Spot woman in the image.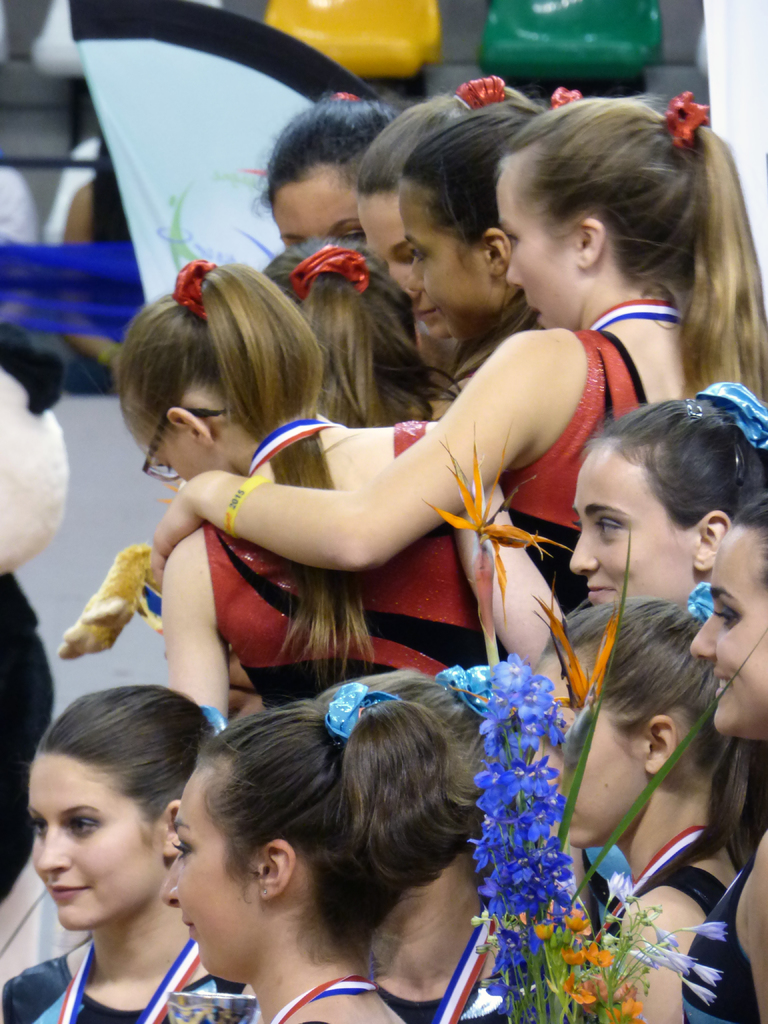
woman found at select_region(123, 259, 567, 732).
